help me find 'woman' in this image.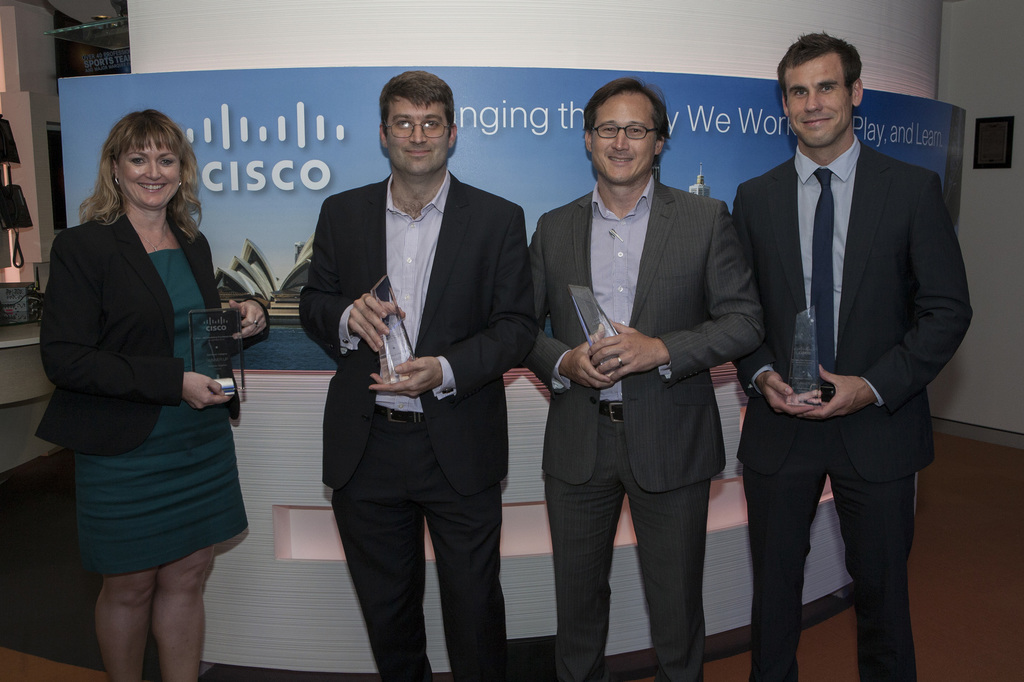
Found it: select_region(38, 104, 251, 658).
